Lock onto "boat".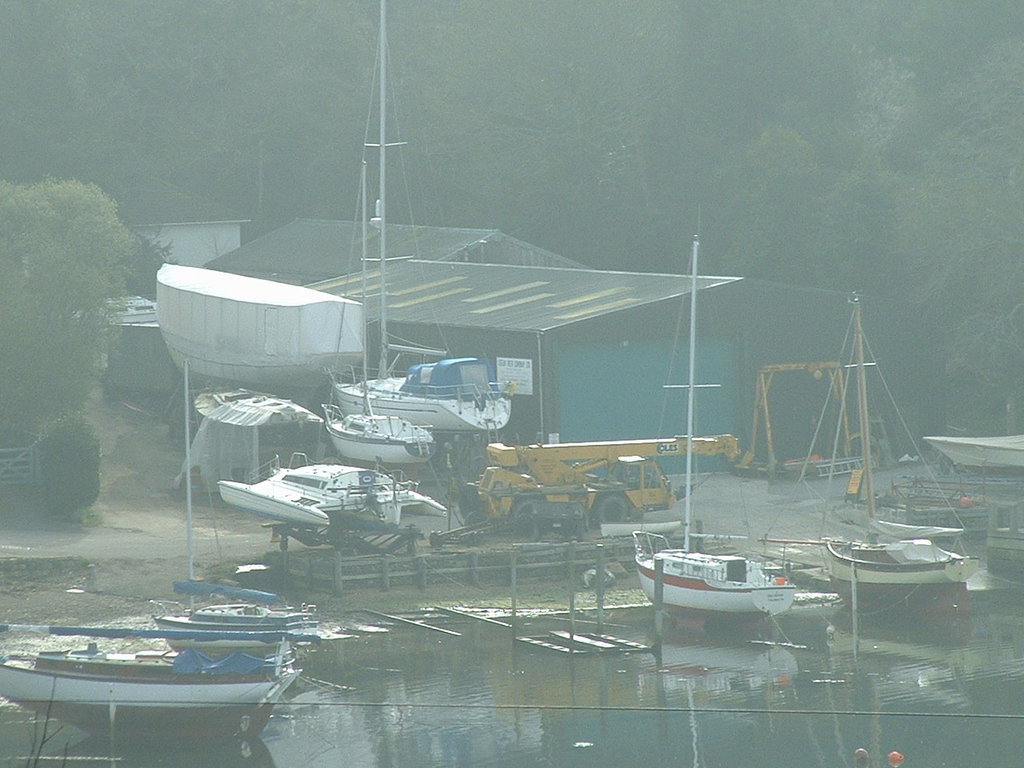
Locked: crop(201, 374, 343, 431).
